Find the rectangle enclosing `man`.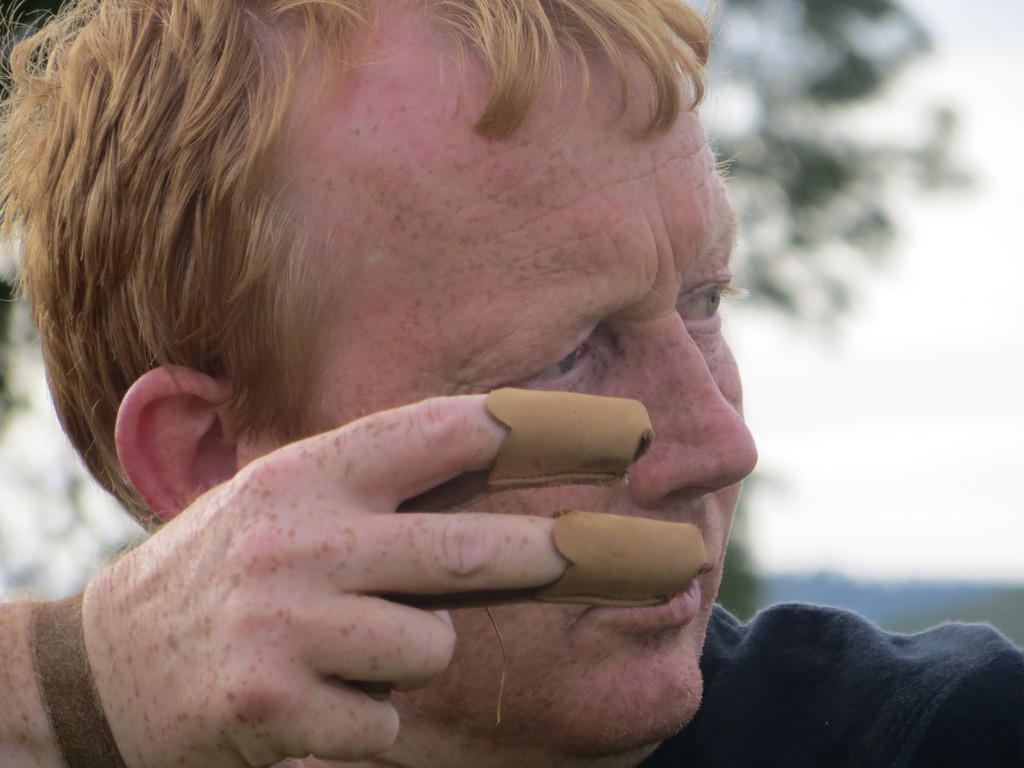
rect(0, 6, 906, 767).
